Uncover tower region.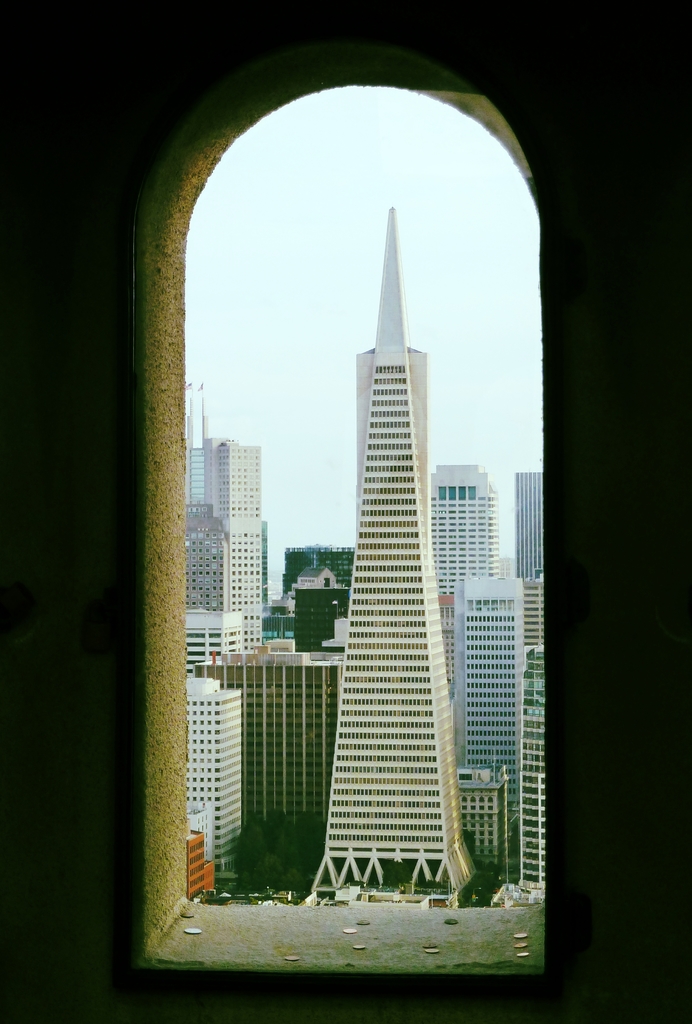
Uncovered: <box>300,151,521,932</box>.
